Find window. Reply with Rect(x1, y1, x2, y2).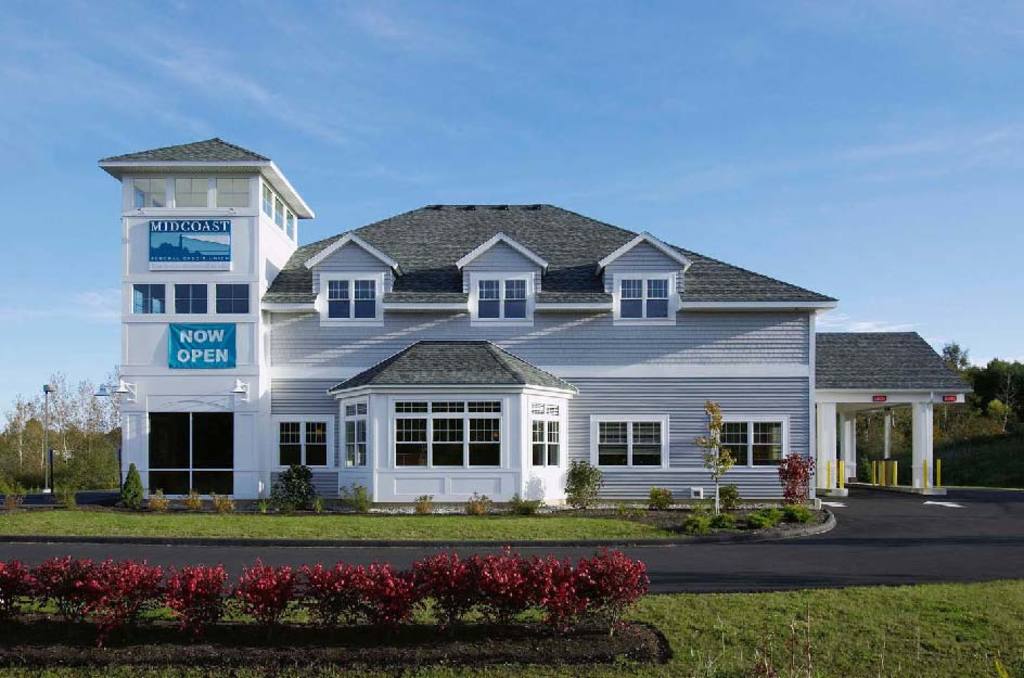
Rect(340, 400, 368, 470).
